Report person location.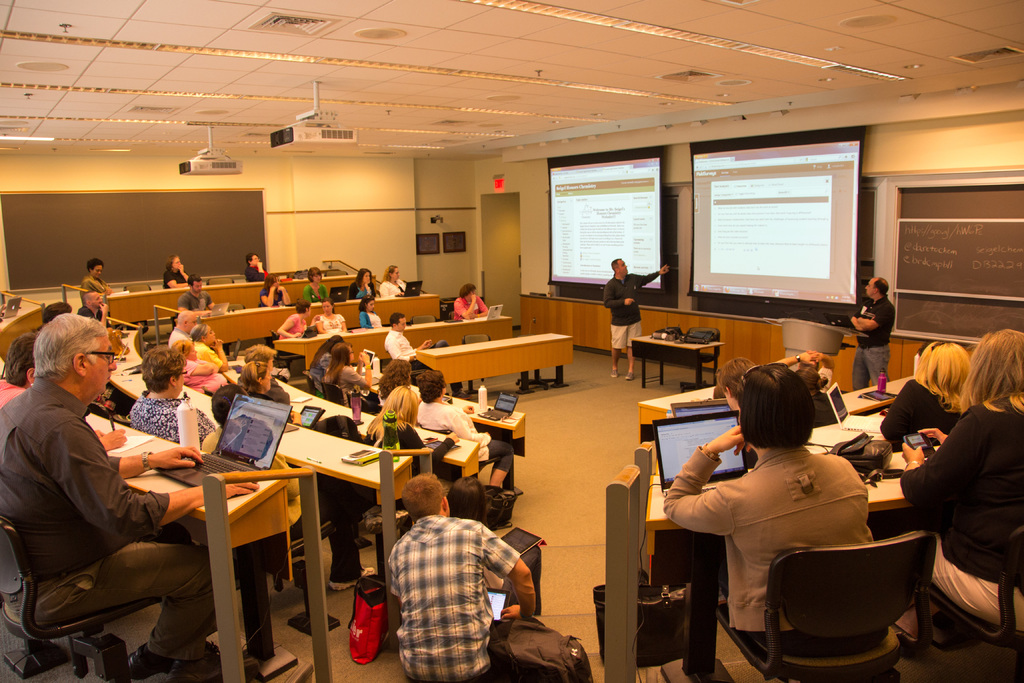
Report: l=849, t=277, r=894, b=390.
